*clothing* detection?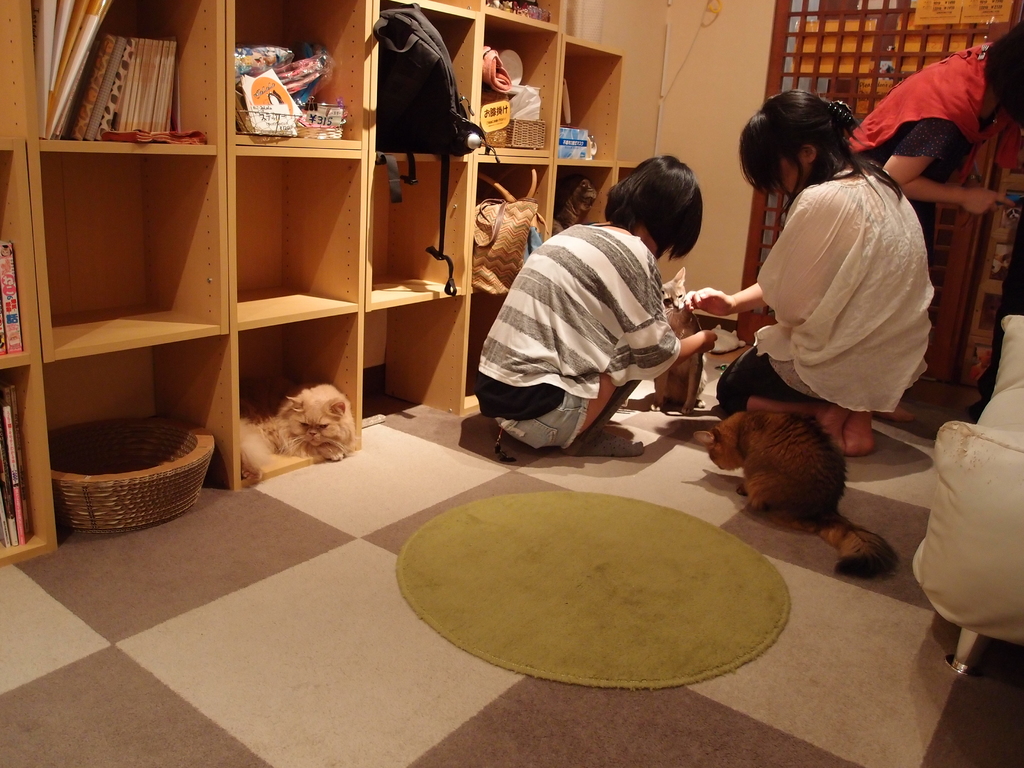
849 53 1003 199
